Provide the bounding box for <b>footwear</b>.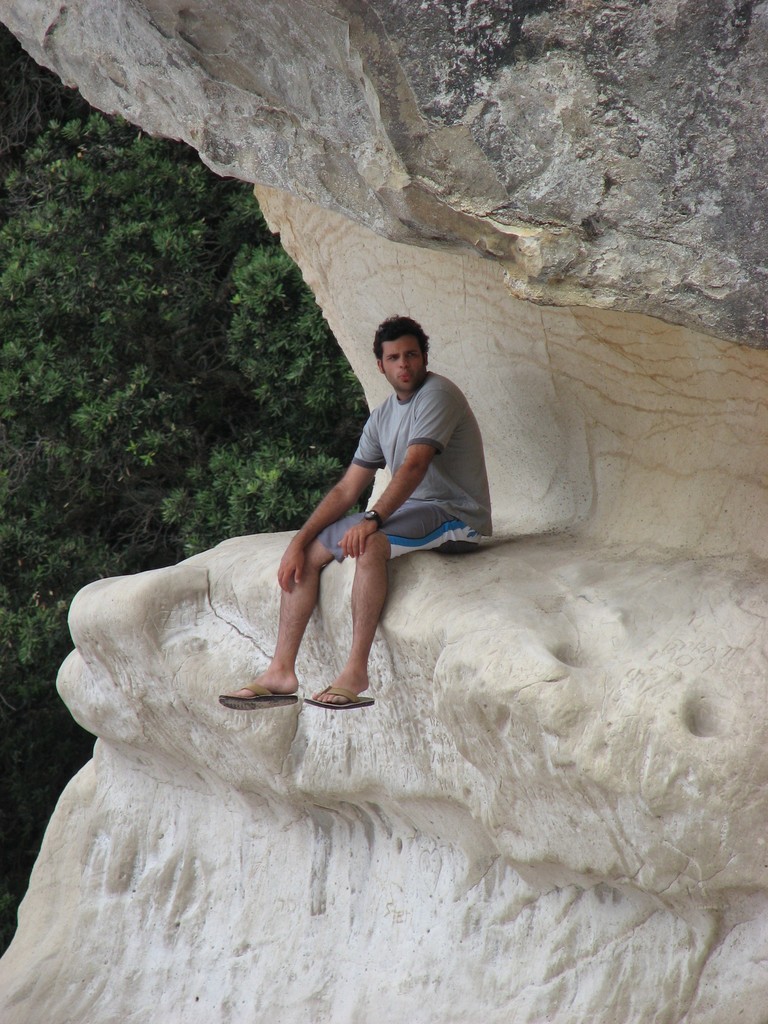
<region>217, 680, 299, 711</region>.
